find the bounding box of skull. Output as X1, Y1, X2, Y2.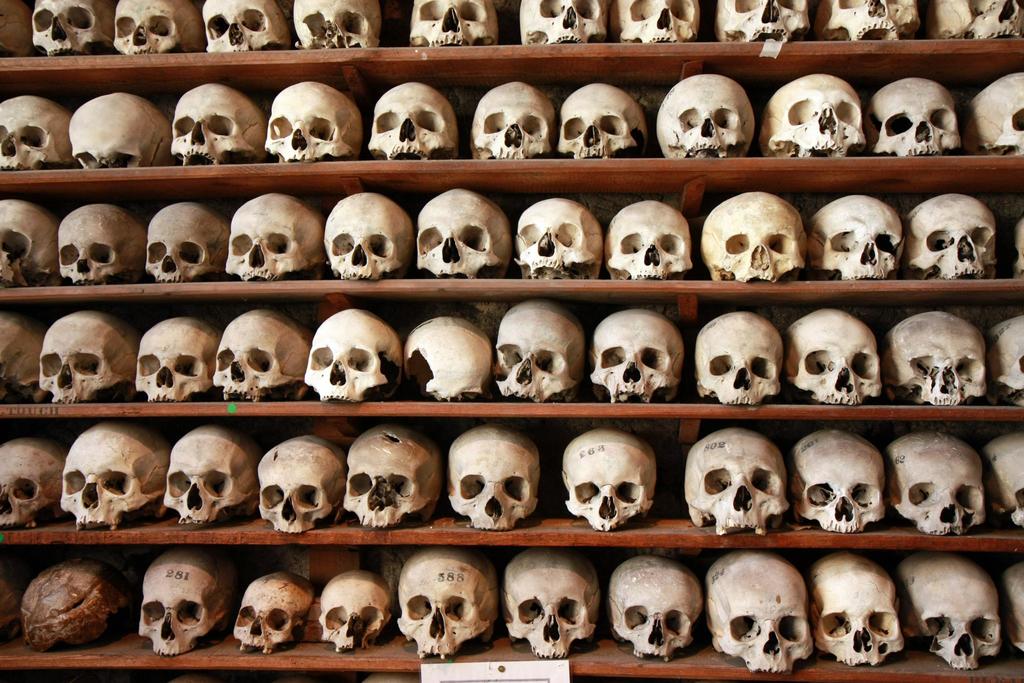
1012, 219, 1023, 276.
